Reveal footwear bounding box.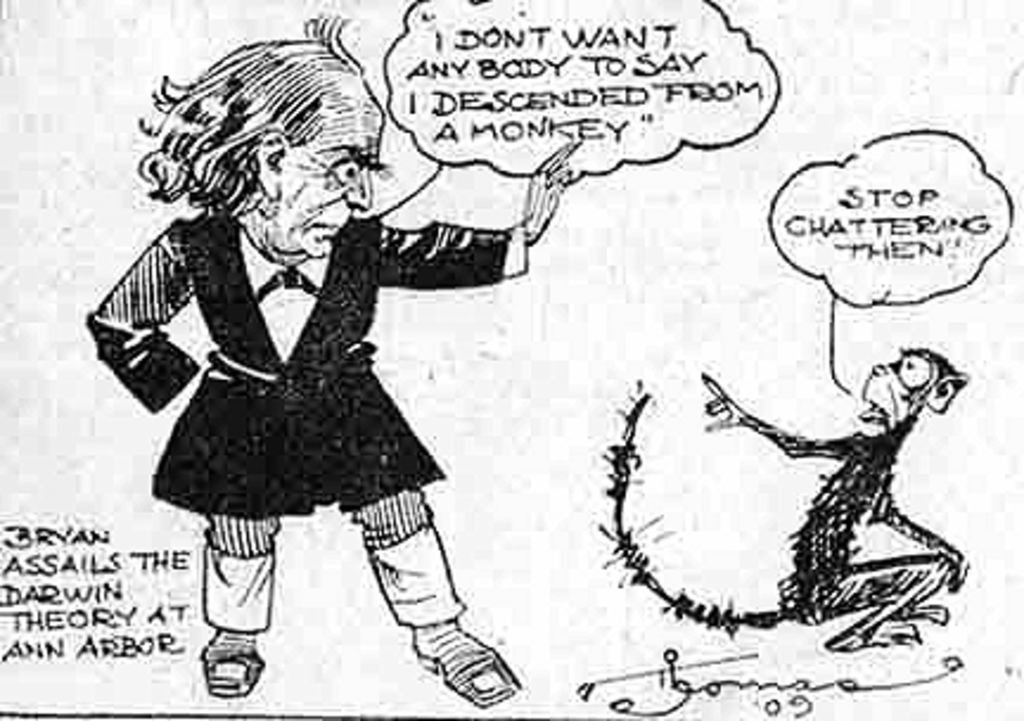
Revealed: (x1=405, y1=629, x2=519, y2=707).
